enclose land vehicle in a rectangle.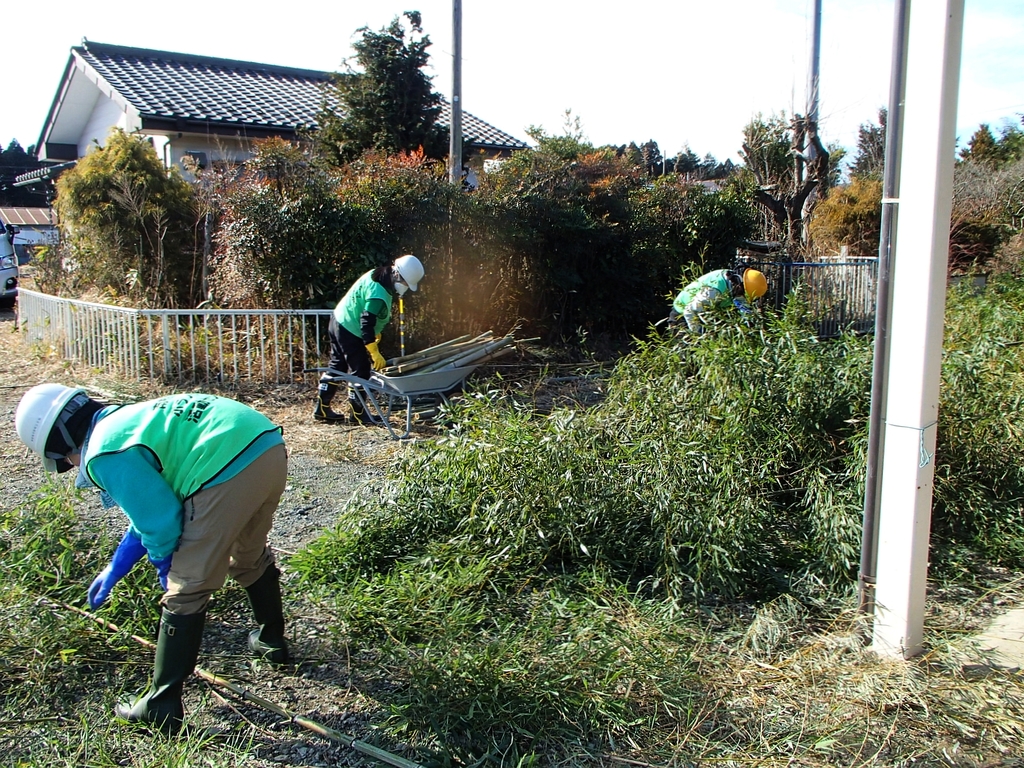
0/217/18/312.
